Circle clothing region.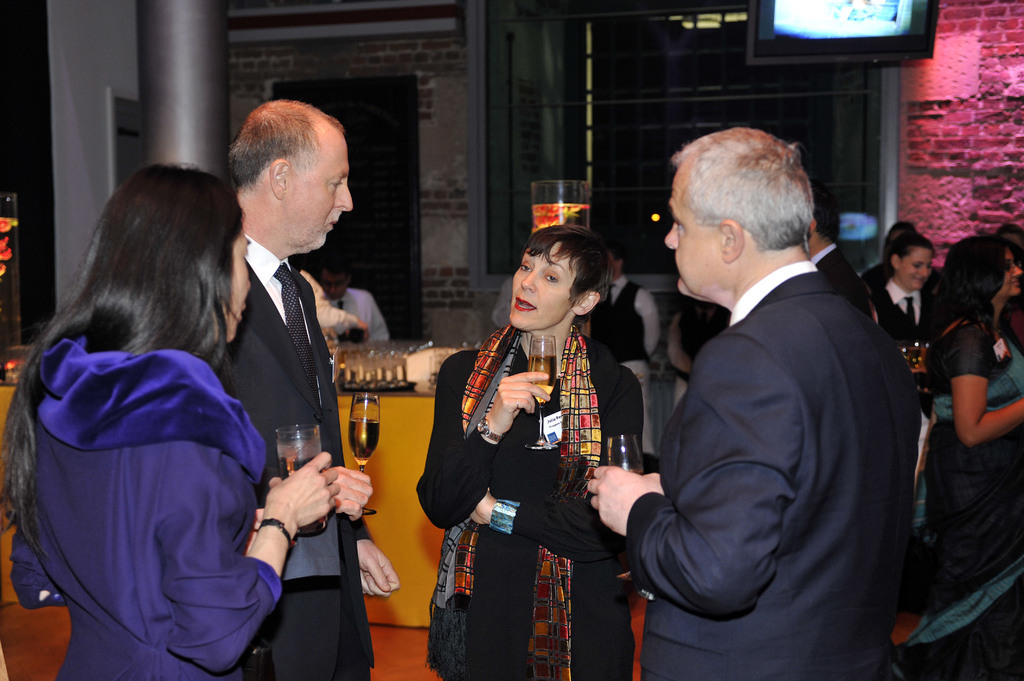
Region: 330, 287, 391, 336.
